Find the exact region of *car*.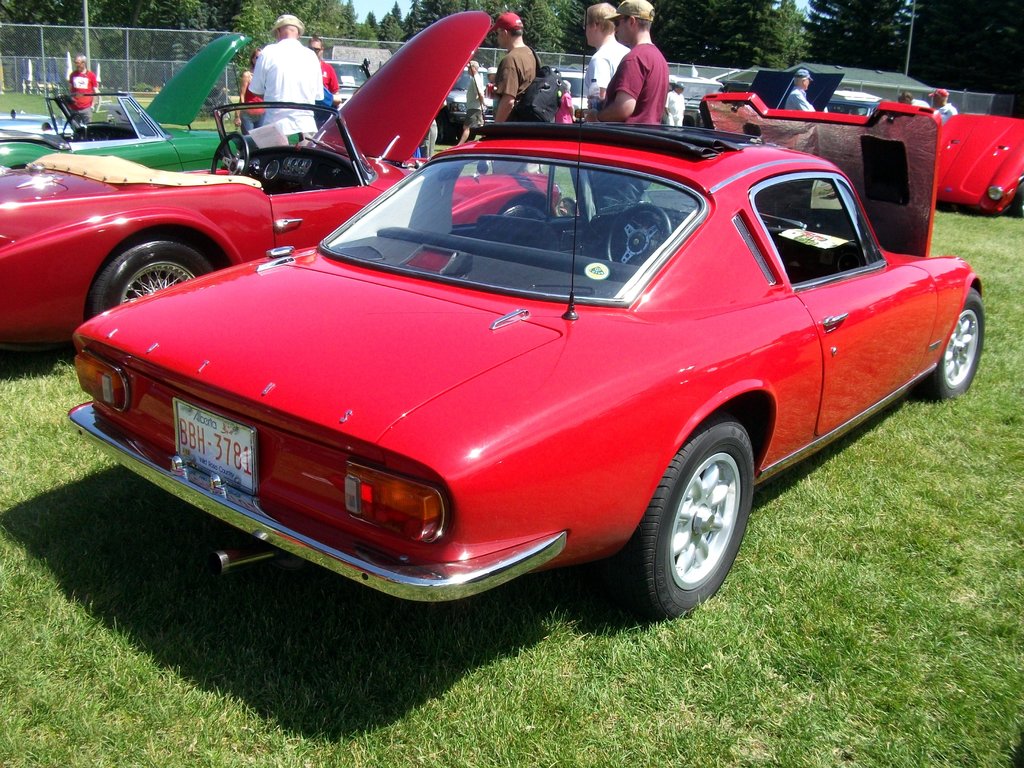
Exact region: detection(743, 66, 881, 120).
